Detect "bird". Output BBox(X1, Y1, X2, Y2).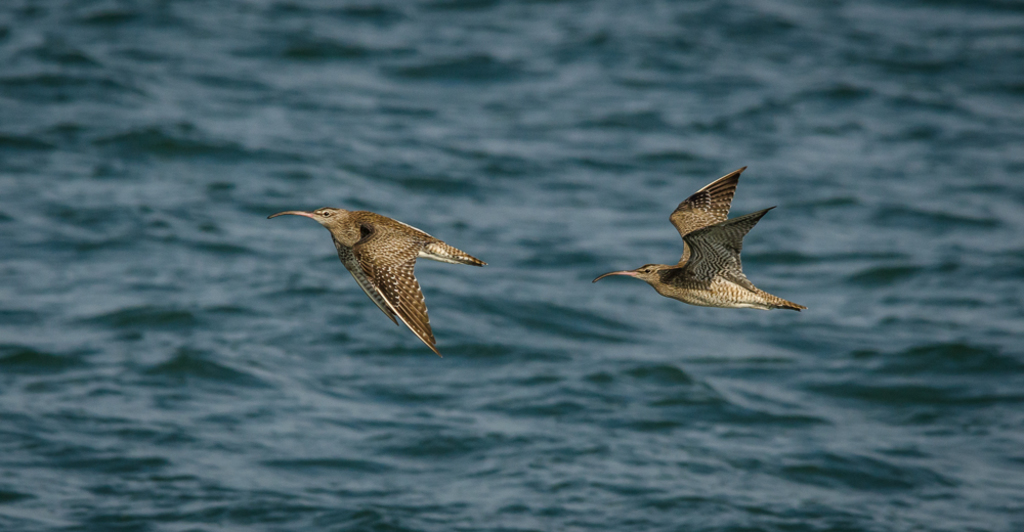
BBox(265, 202, 482, 354).
